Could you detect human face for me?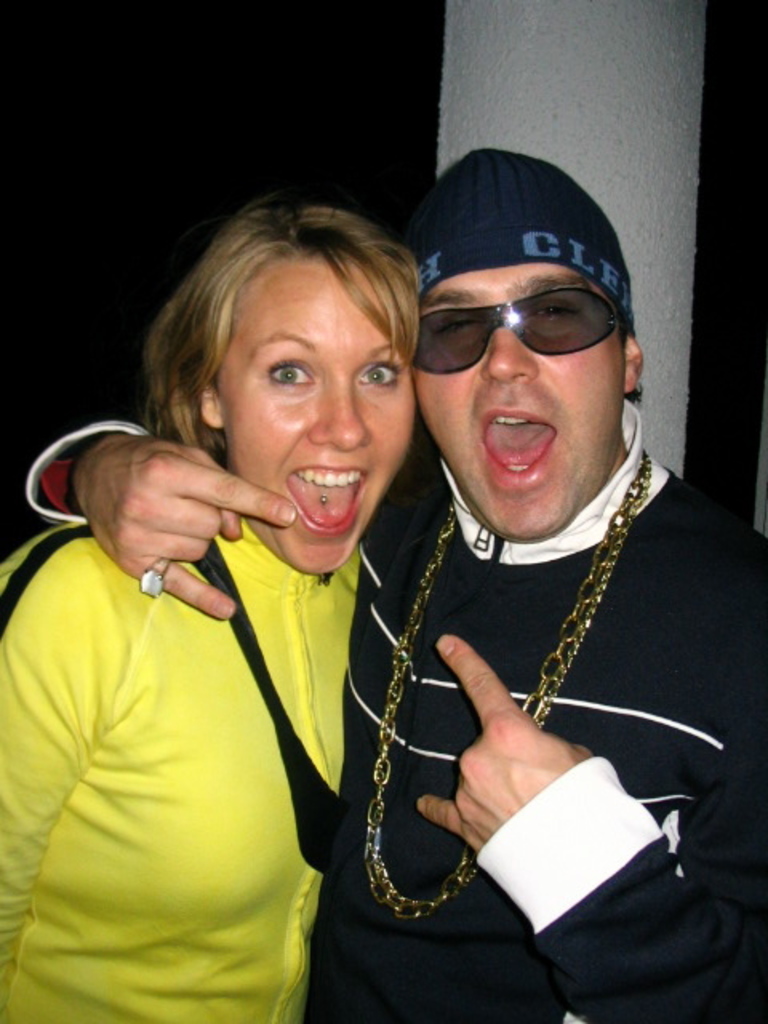
Detection result: left=416, top=264, right=629, bottom=531.
